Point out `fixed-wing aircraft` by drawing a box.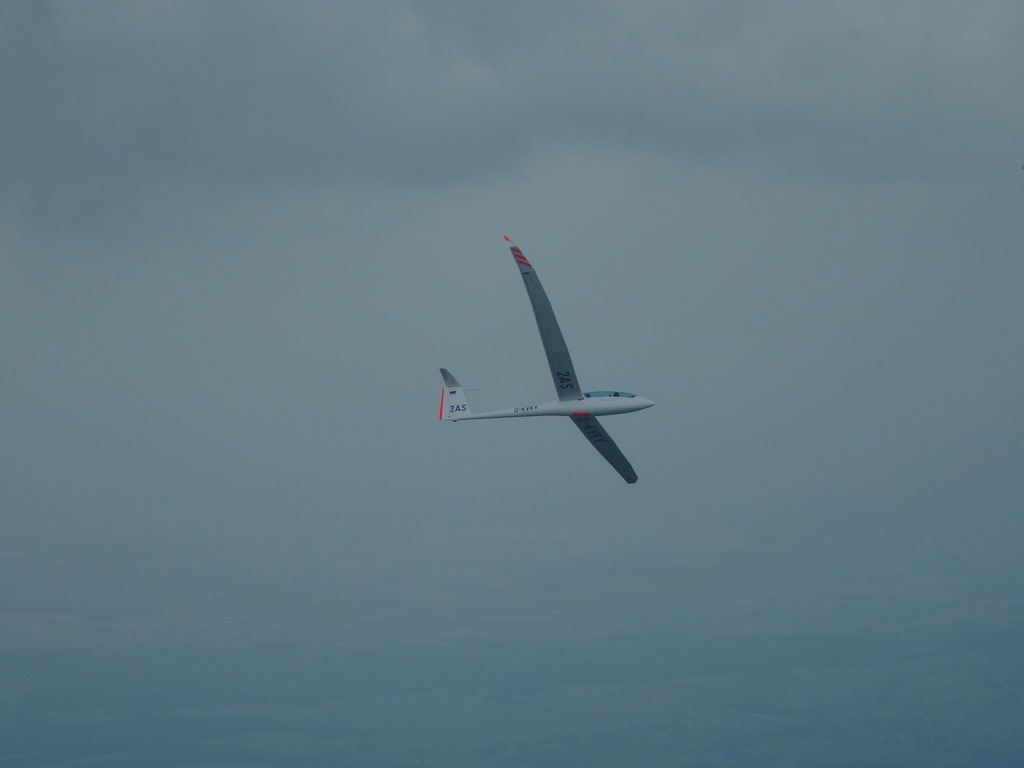
locate(439, 237, 649, 484).
